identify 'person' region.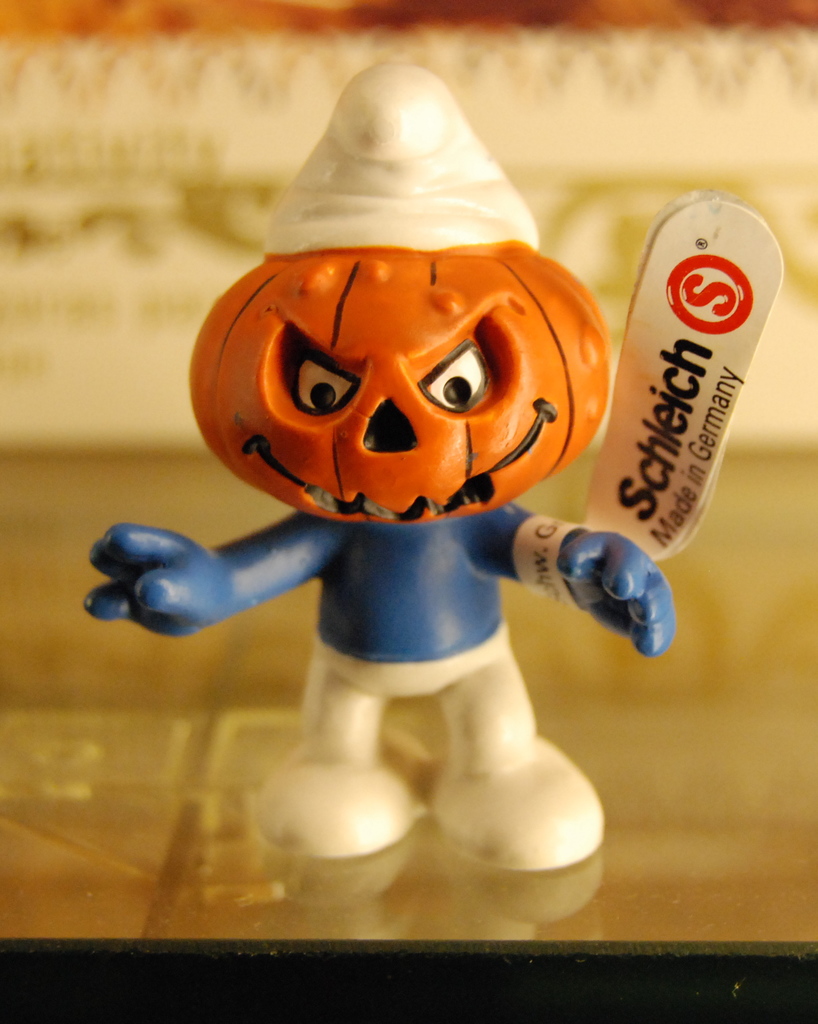
Region: x1=134 y1=12 x2=679 y2=881.
